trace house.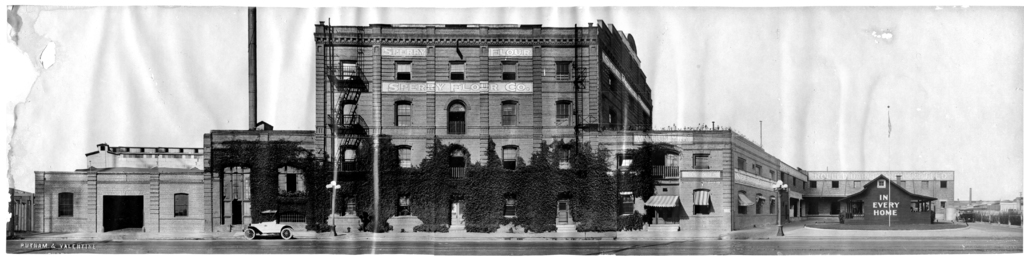
Traced to (796, 168, 954, 229).
